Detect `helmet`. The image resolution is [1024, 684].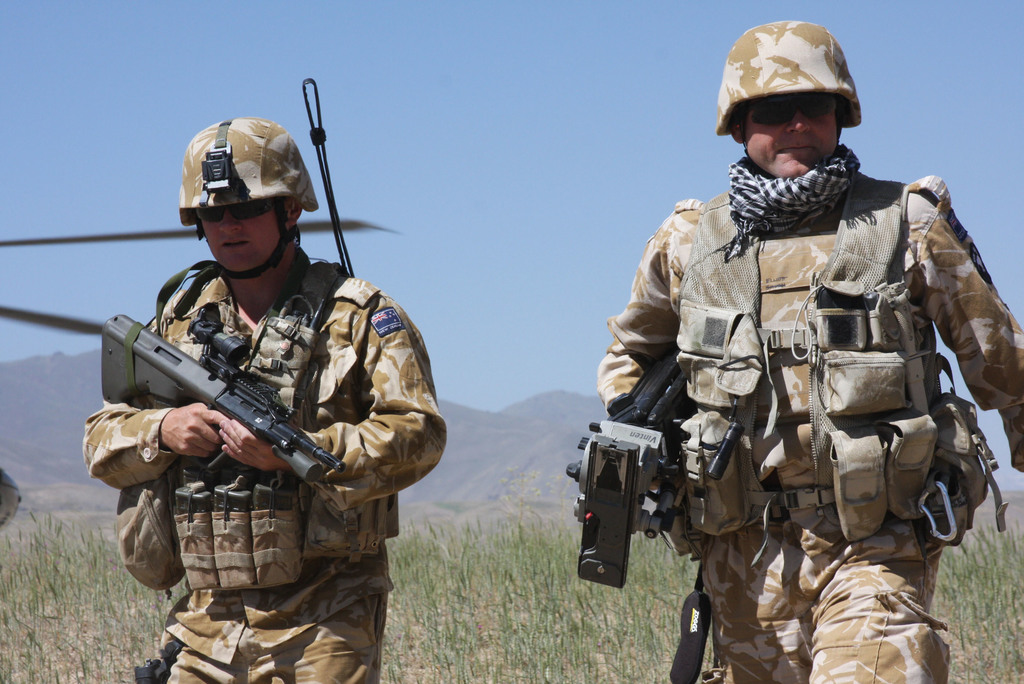
locate(716, 19, 863, 140).
